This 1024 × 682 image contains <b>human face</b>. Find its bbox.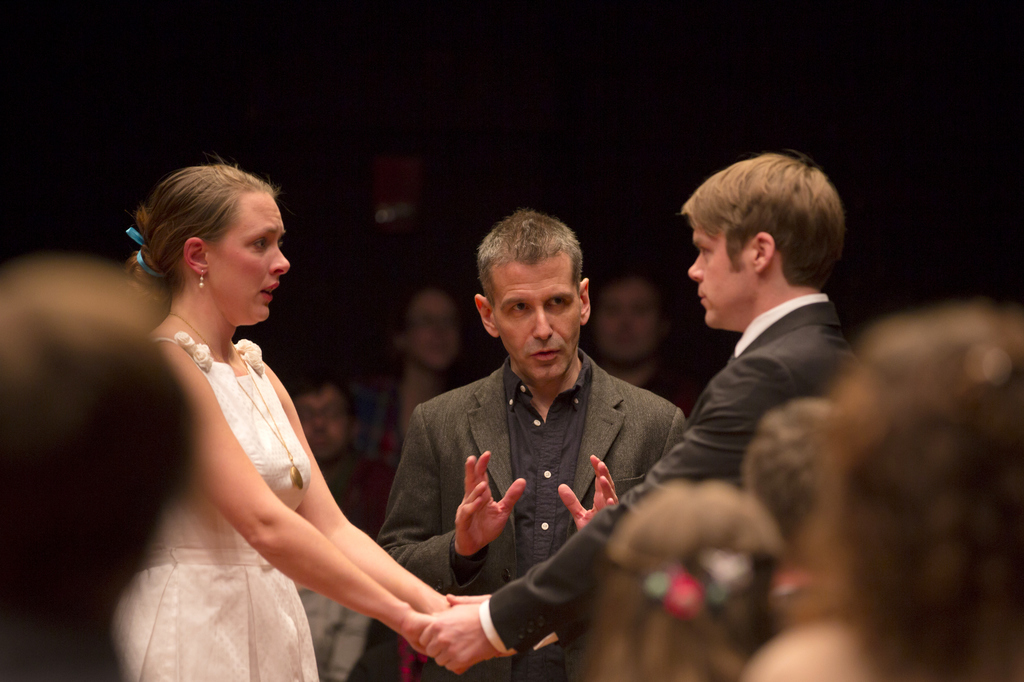
<region>296, 384, 348, 464</region>.
